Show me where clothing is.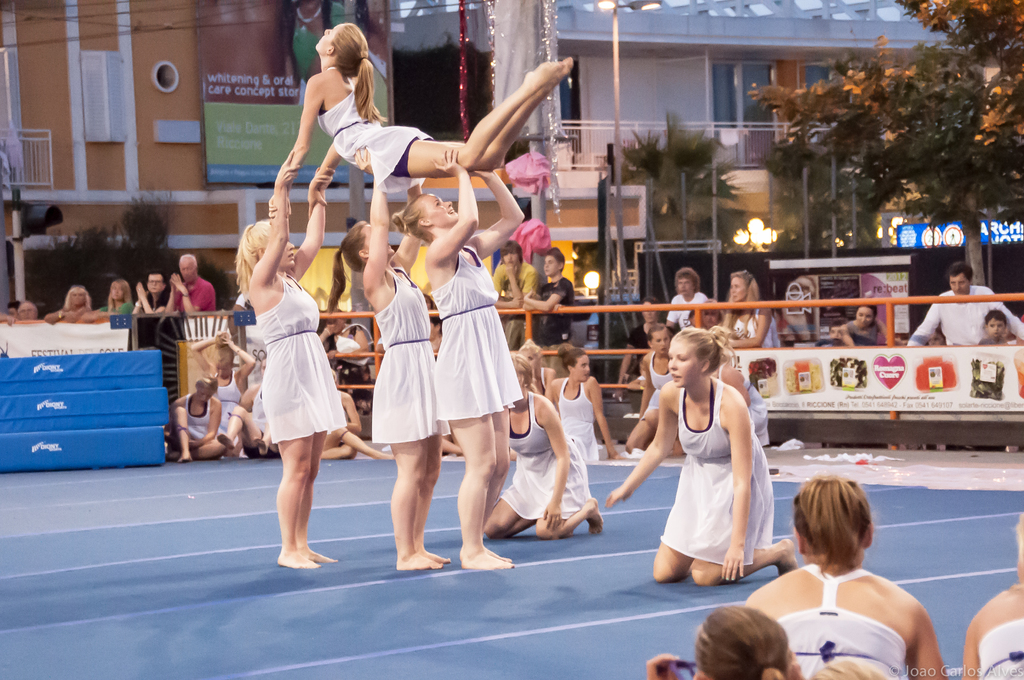
clothing is at crop(719, 362, 772, 443).
